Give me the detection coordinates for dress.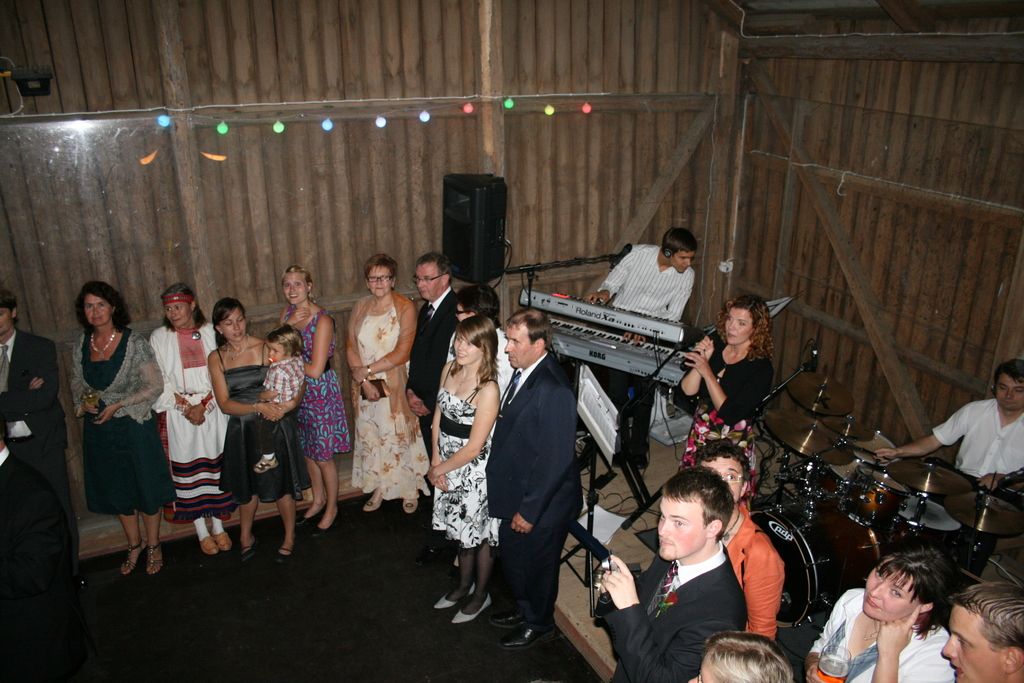
bbox(349, 308, 430, 497).
